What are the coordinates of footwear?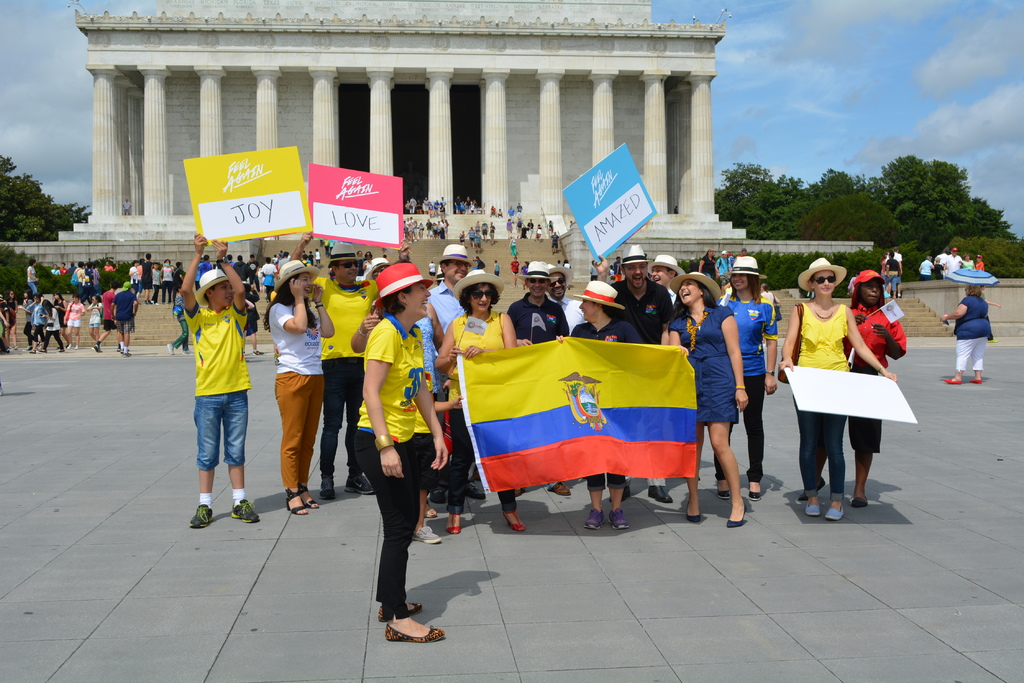
left=90, top=342, right=101, bottom=353.
